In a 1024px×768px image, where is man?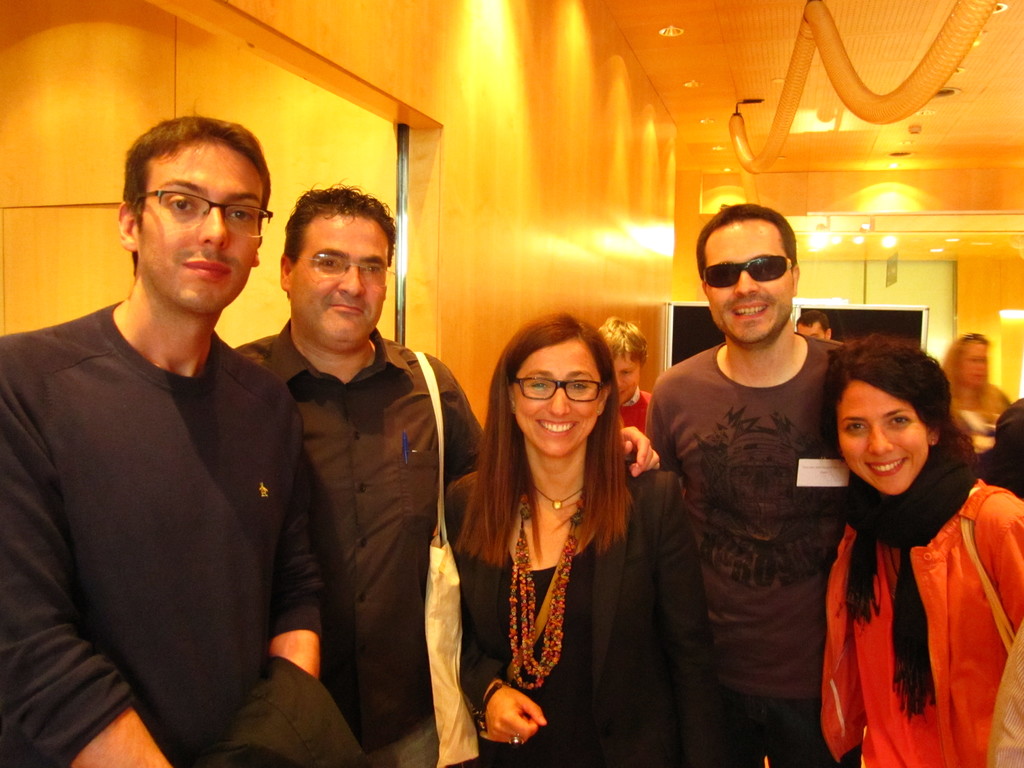
left=796, top=310, right=834, bottom=343.
